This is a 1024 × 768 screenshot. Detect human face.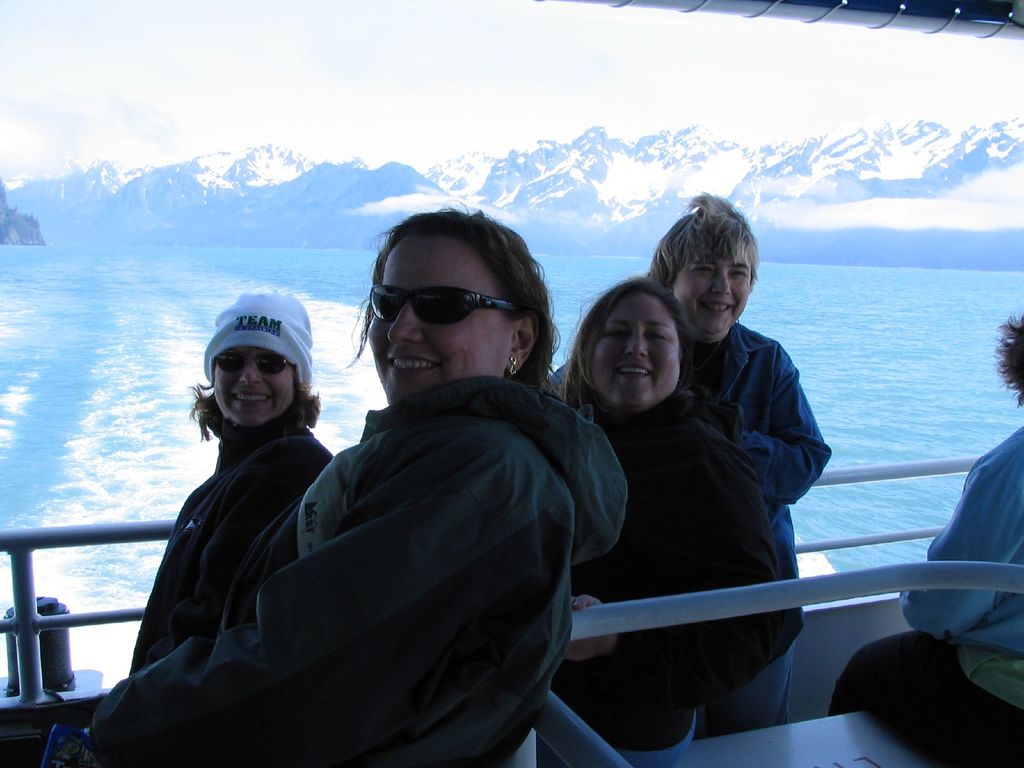
<box>365,236,517,406</box>.
